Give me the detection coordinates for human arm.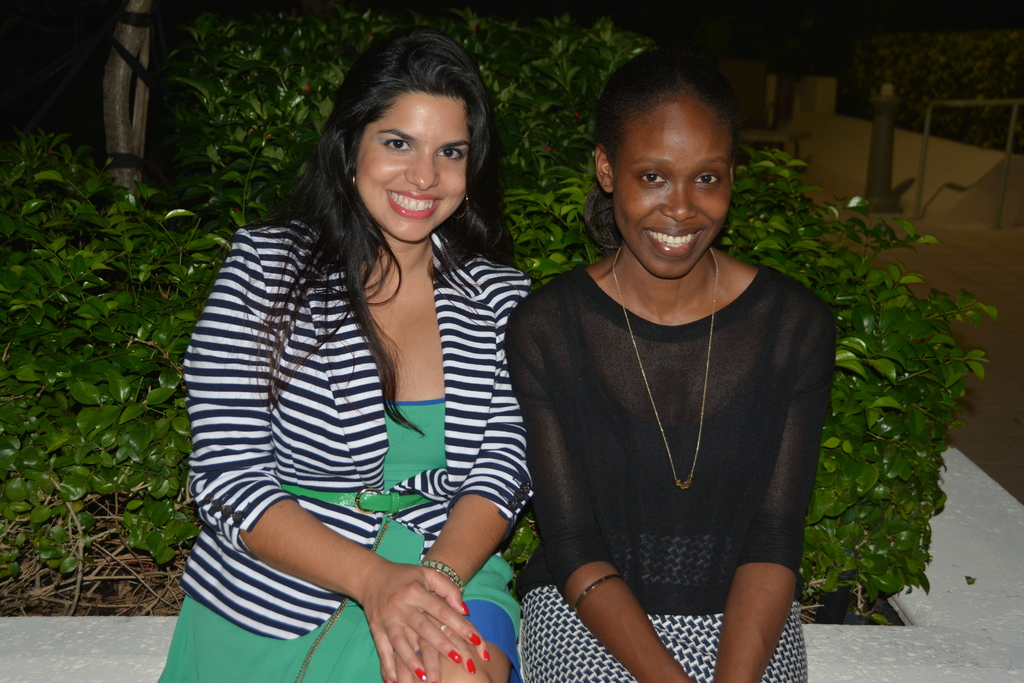
l=179, t=231, r=487, b=682.
